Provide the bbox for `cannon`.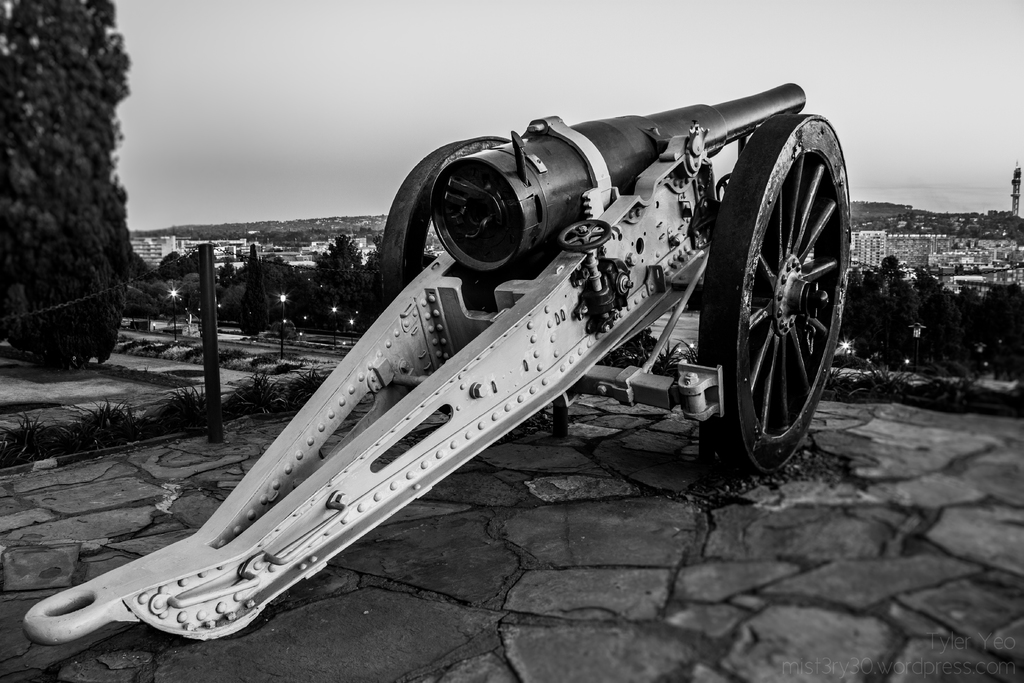
<bbox>24, 79, 846, 647</bbox>.
